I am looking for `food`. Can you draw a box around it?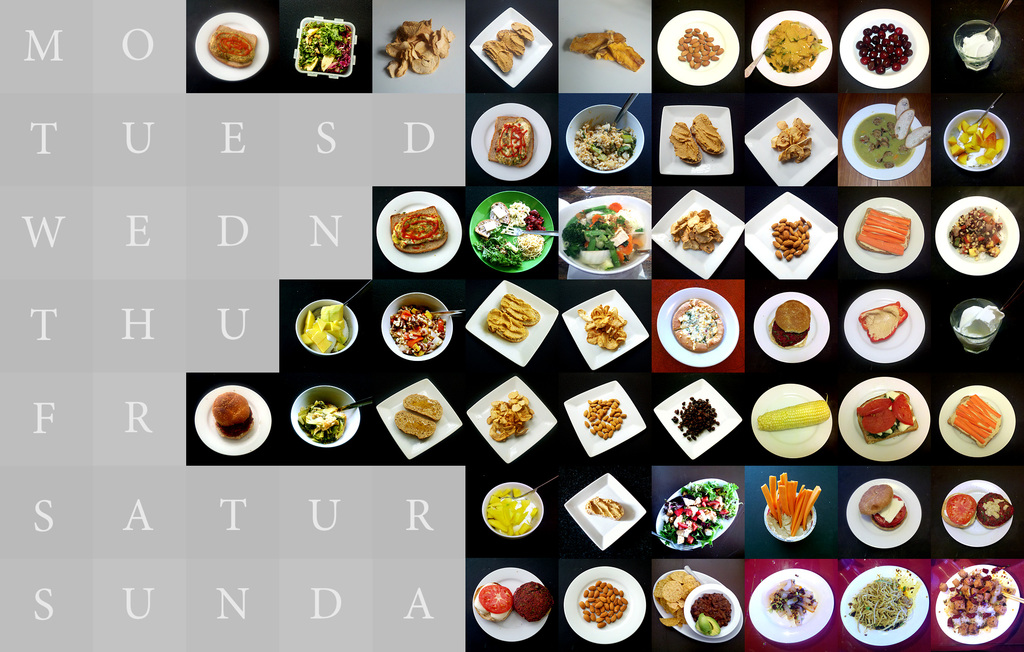
Sure, the bounding box is pyautogui.locateOnScreen(753, 402, 832, 430).
